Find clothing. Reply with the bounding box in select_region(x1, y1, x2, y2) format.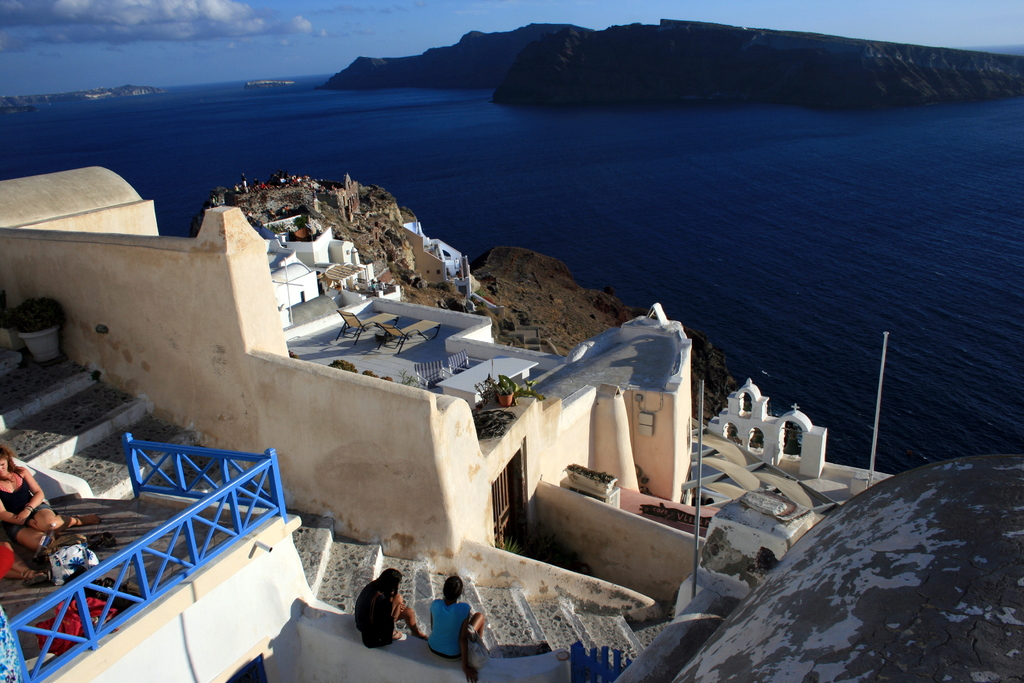
select_region(0, 468, 58, 545).
